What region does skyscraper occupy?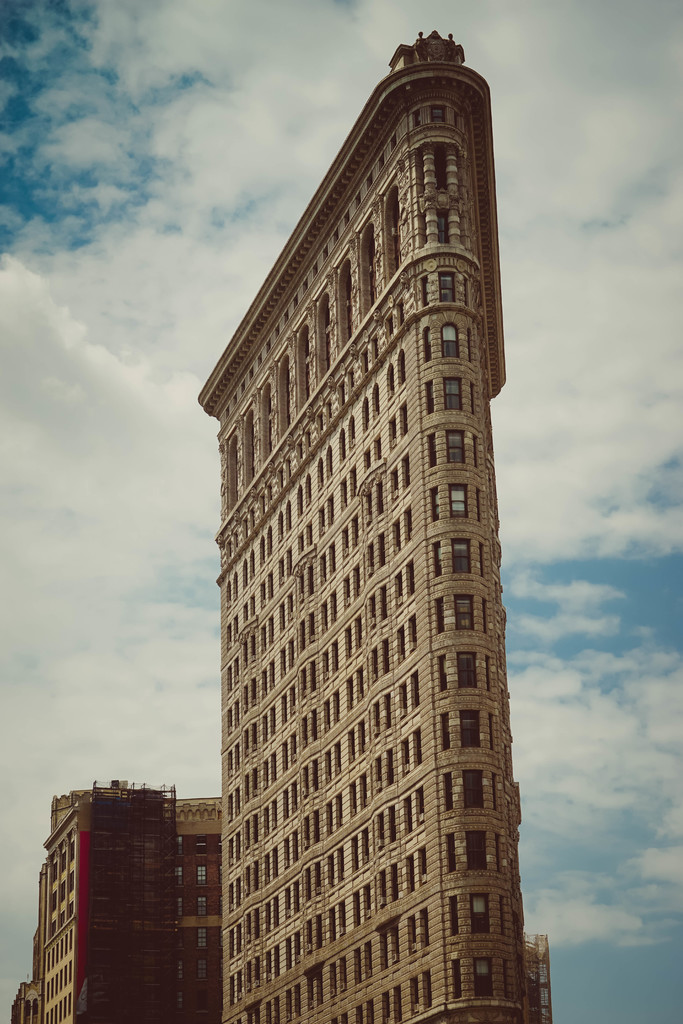
box(10, 786, 246, 1021).
